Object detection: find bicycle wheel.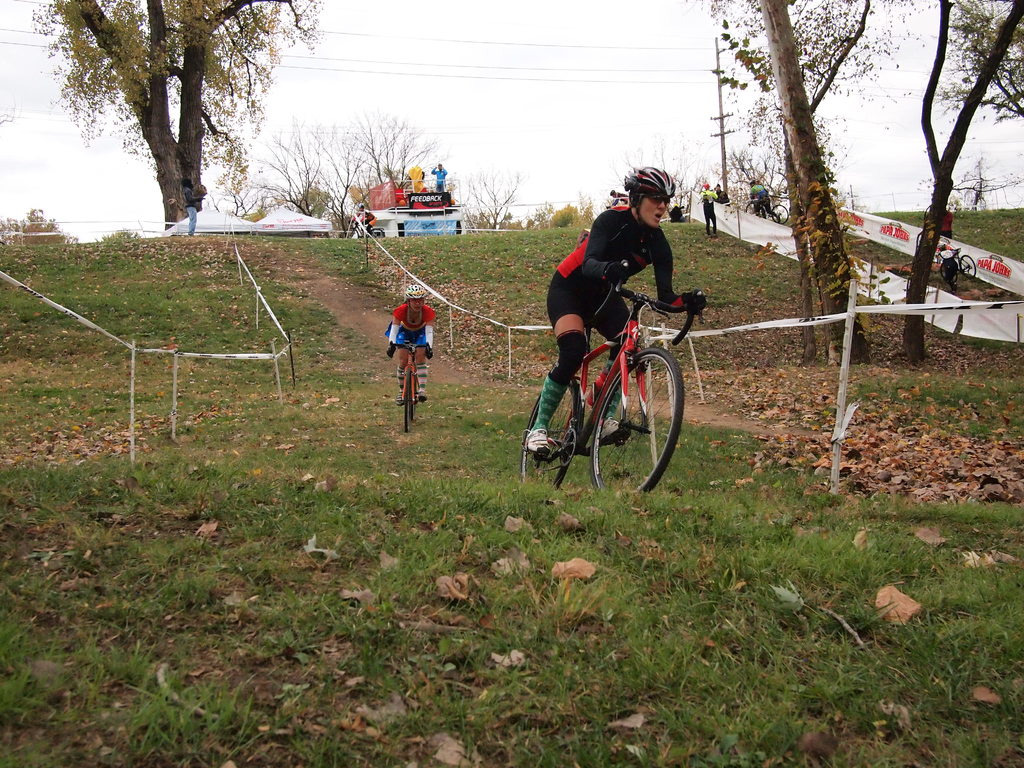
408/369/415/422.
